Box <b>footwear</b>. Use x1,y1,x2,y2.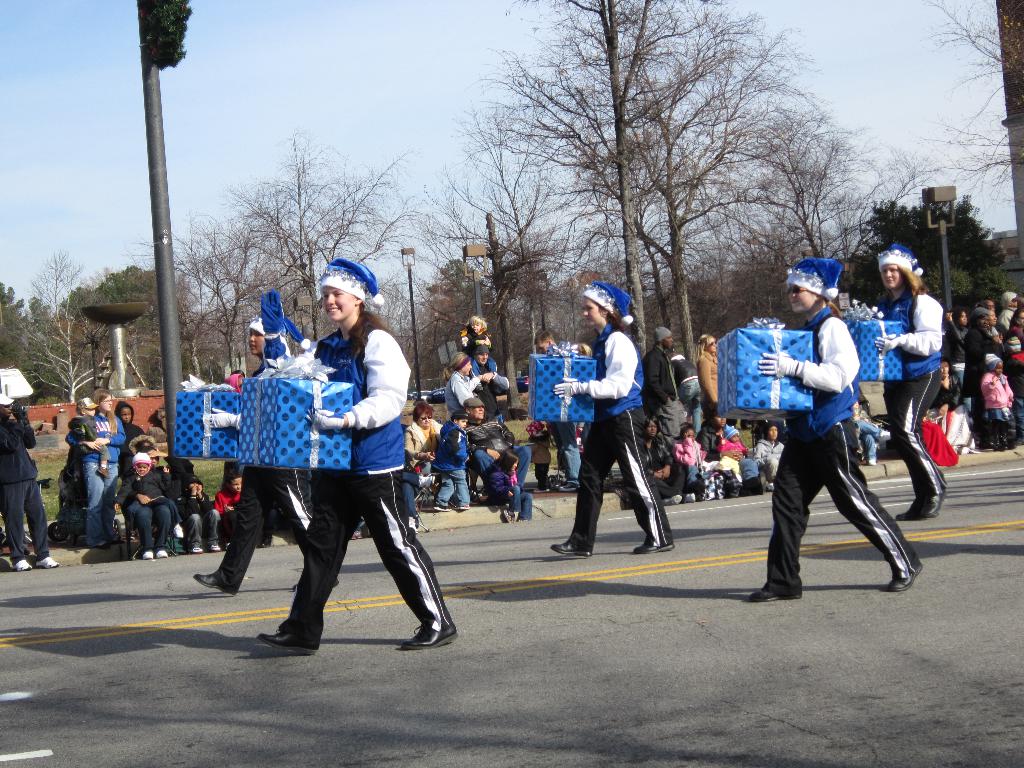
172,522,185,540.
